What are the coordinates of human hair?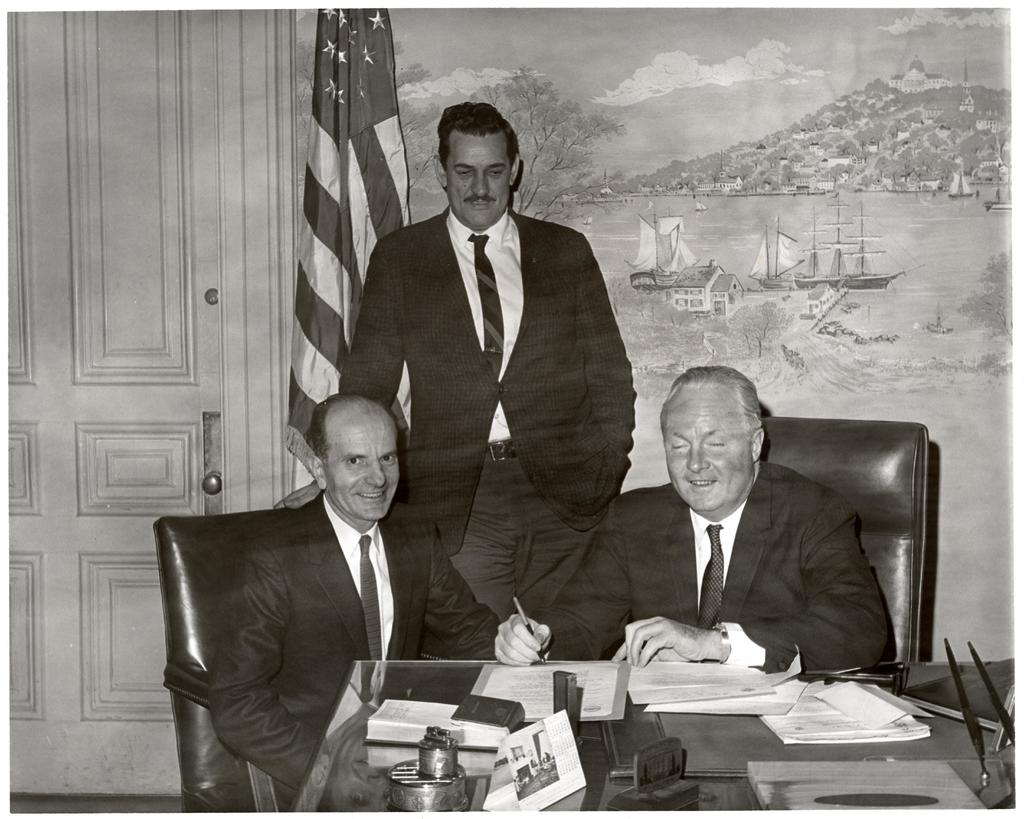
region(298, 393, 403, 474).
